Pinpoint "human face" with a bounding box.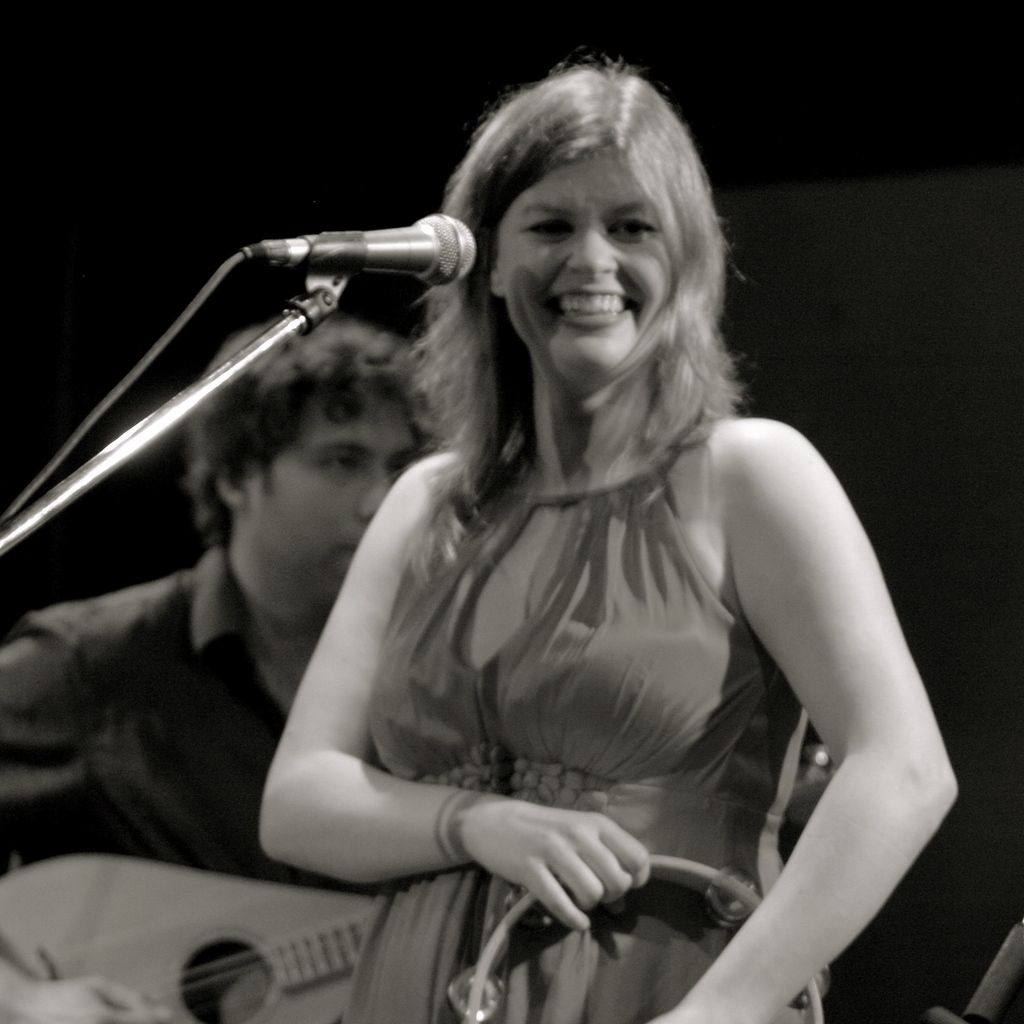
crop(246, 390, 430, 591).
